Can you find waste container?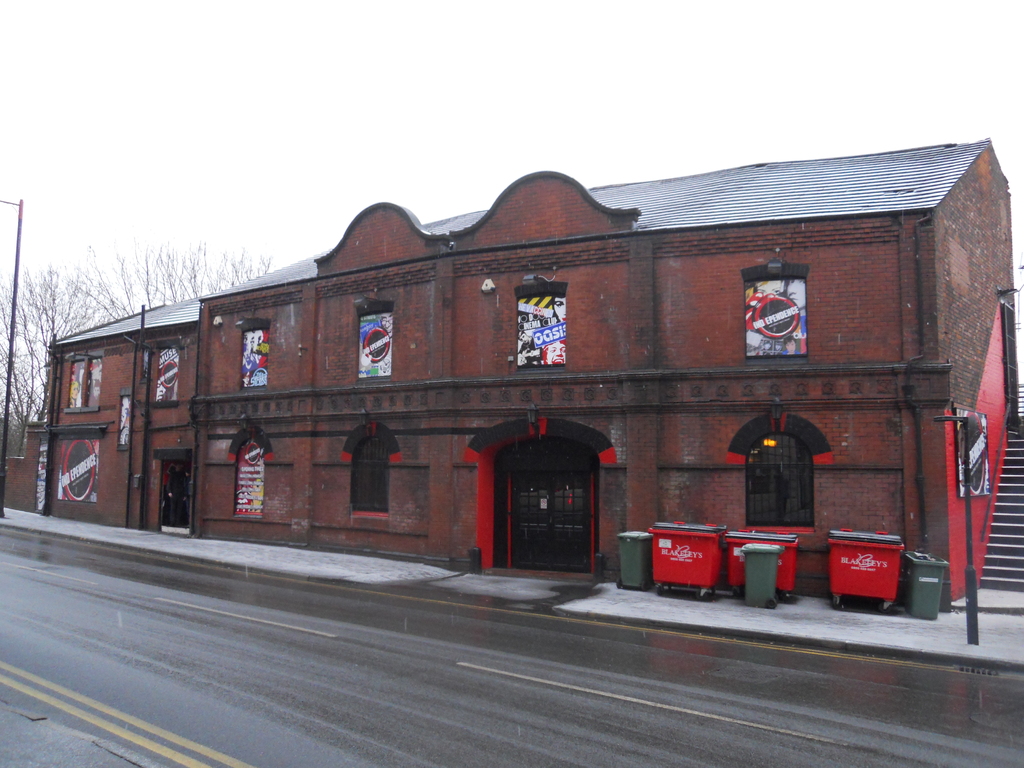
Yes, bounding box: detection(742, 539, 791, 607).
